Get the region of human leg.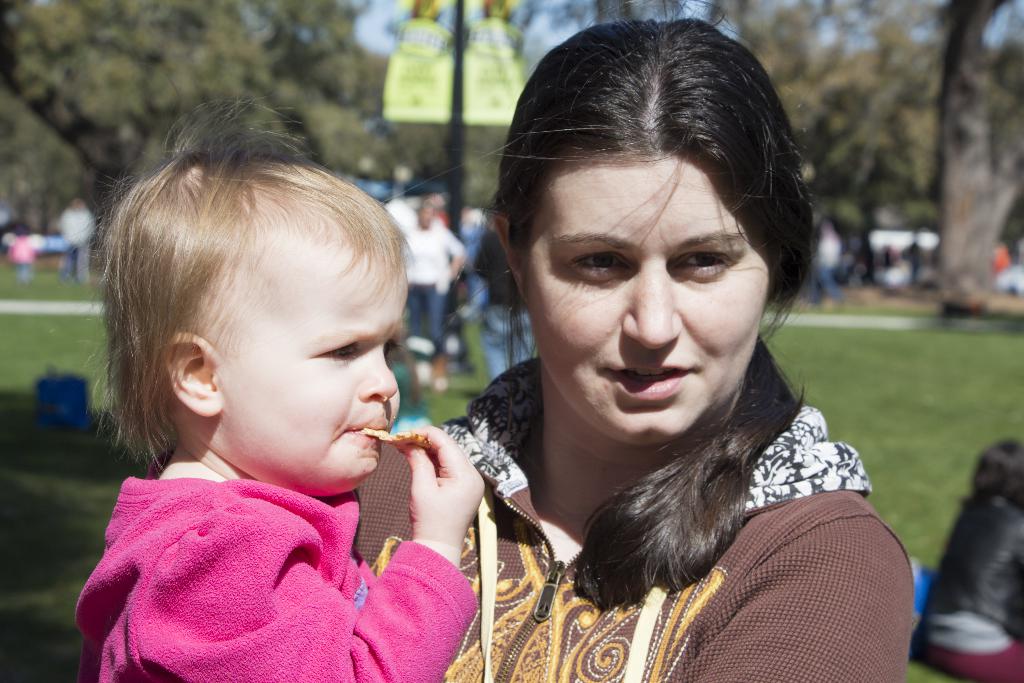
left=479, top=295, right=517, bottom=379.
